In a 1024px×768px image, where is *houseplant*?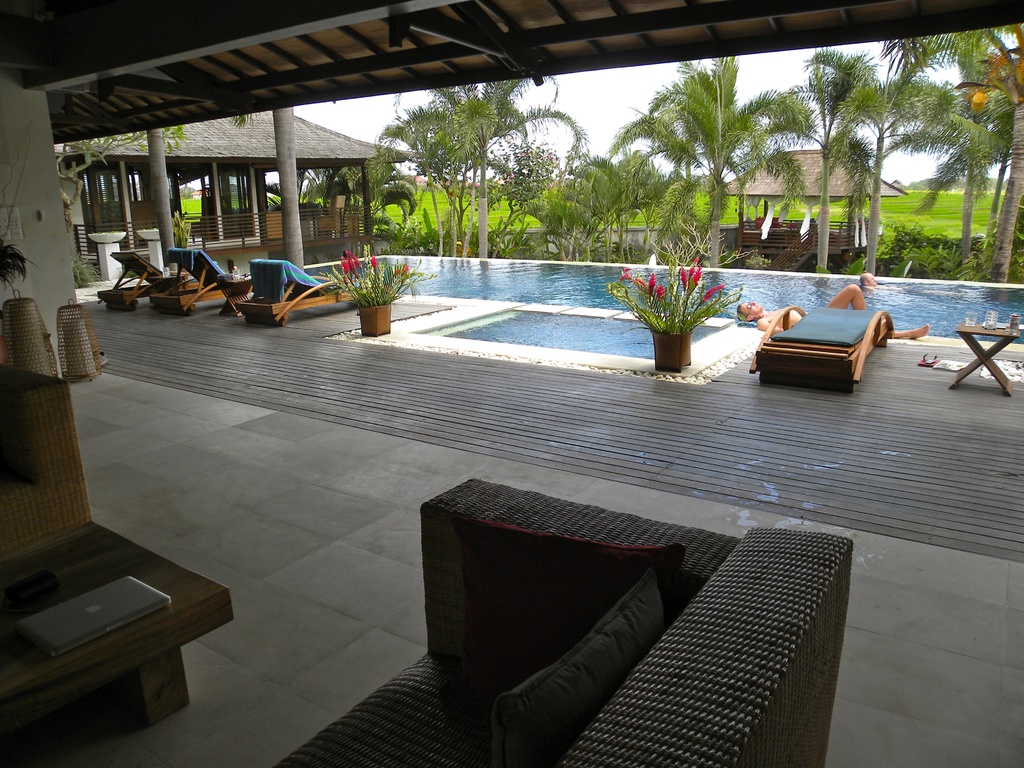
locate(613, 252, 742, 360).
